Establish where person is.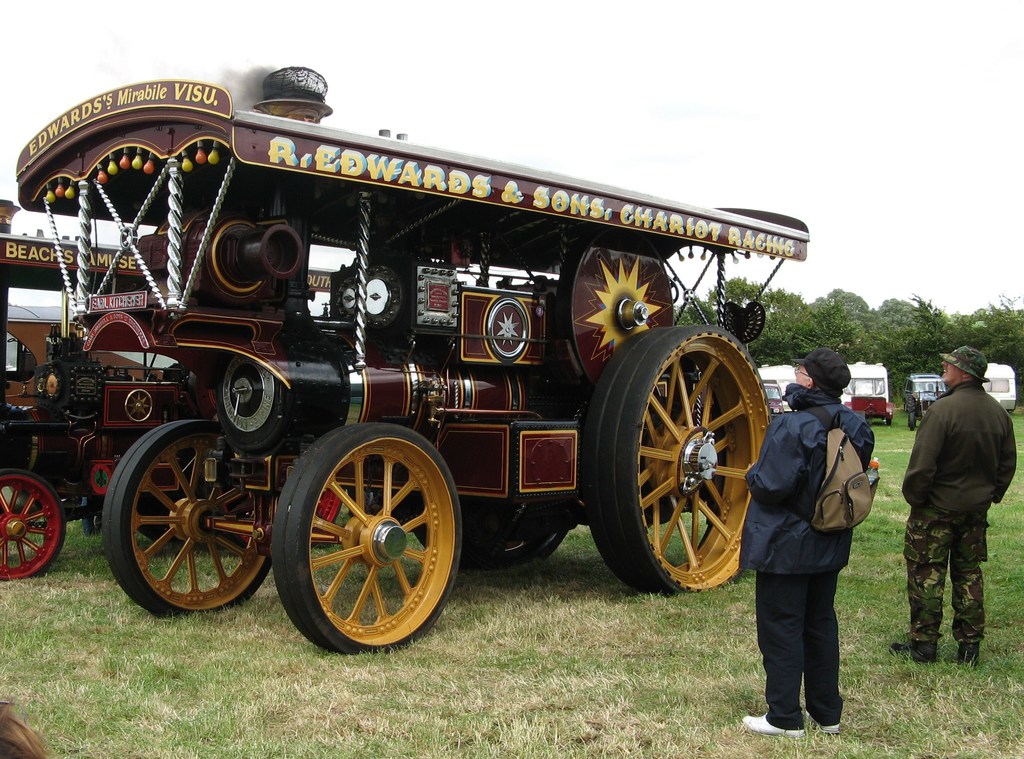
Established at (915,338,1011,694).
